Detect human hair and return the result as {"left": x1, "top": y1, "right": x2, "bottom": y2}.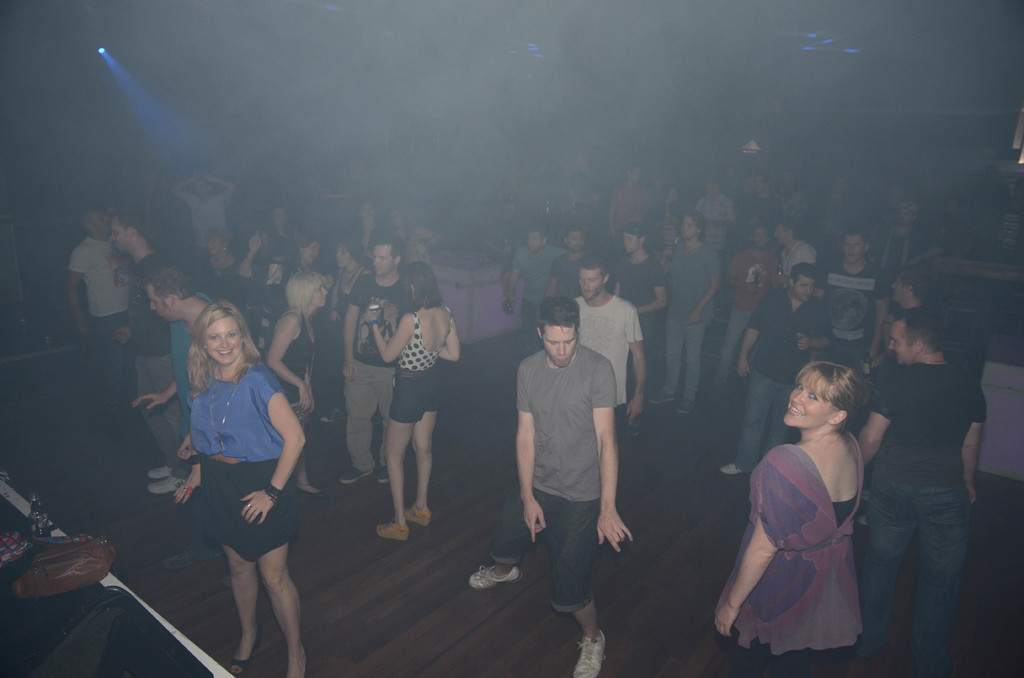
{"left": 535, "top": 295, "right": 575, "bottom": 335}.
